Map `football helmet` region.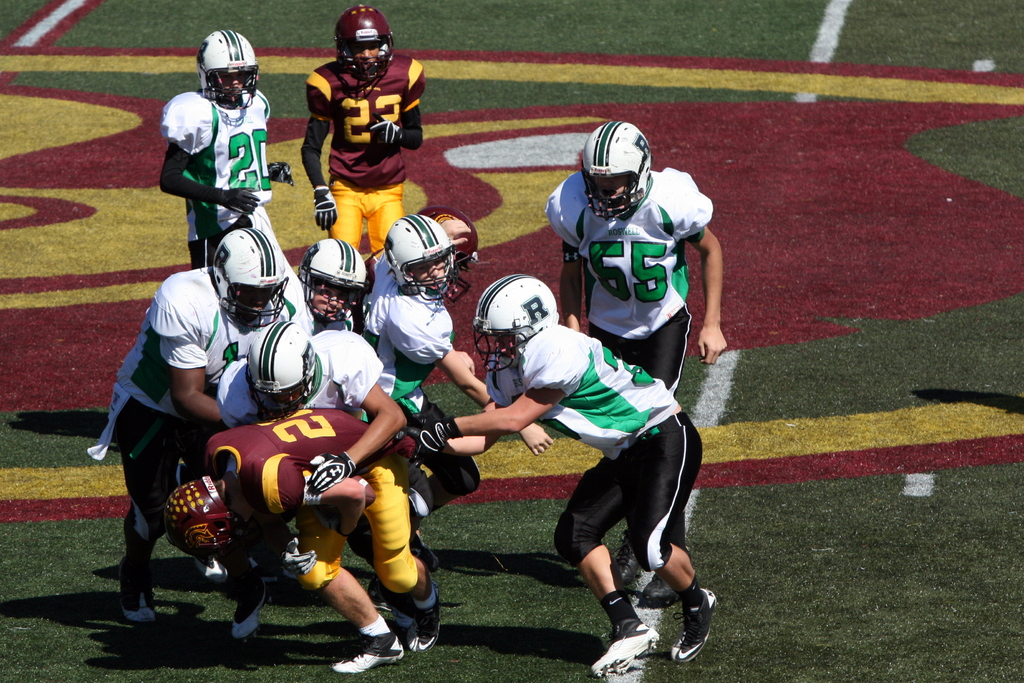
Mapped to bbox=(575, 120, 650, 223).
